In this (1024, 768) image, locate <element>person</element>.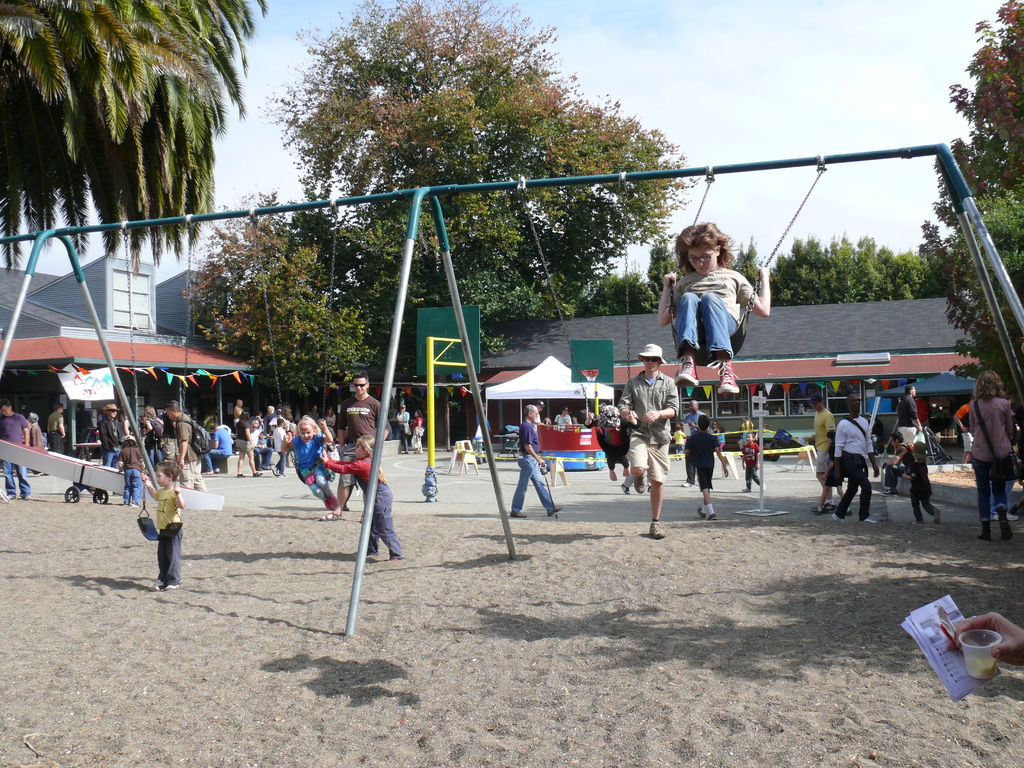
Bounding box: region(25, 414, 47, 452).
